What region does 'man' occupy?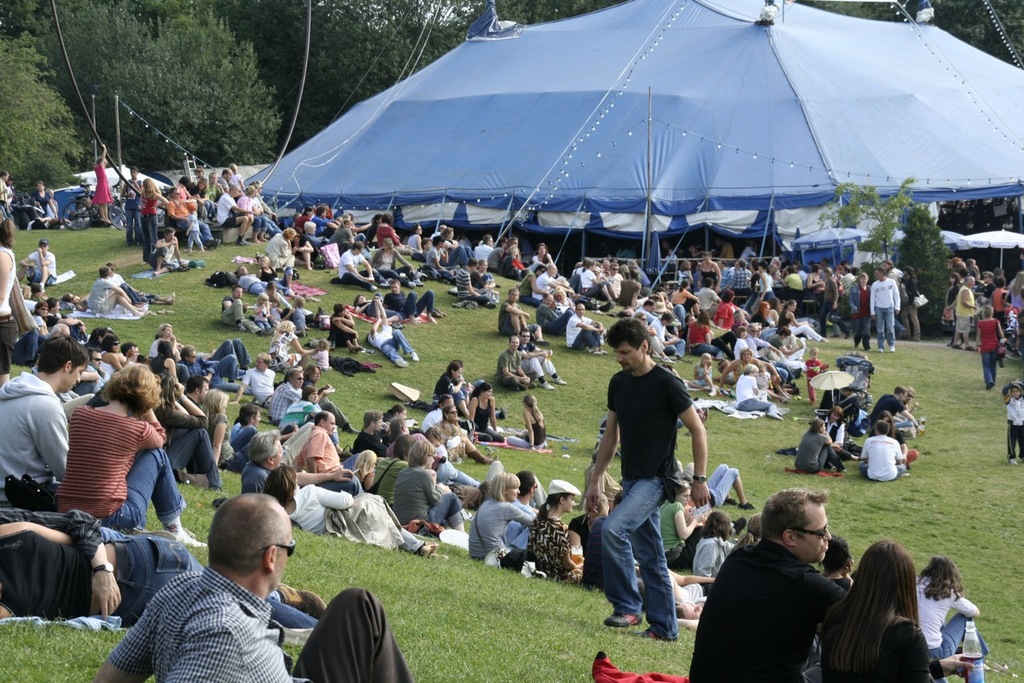
select_region(497, 288, 549, 345).
